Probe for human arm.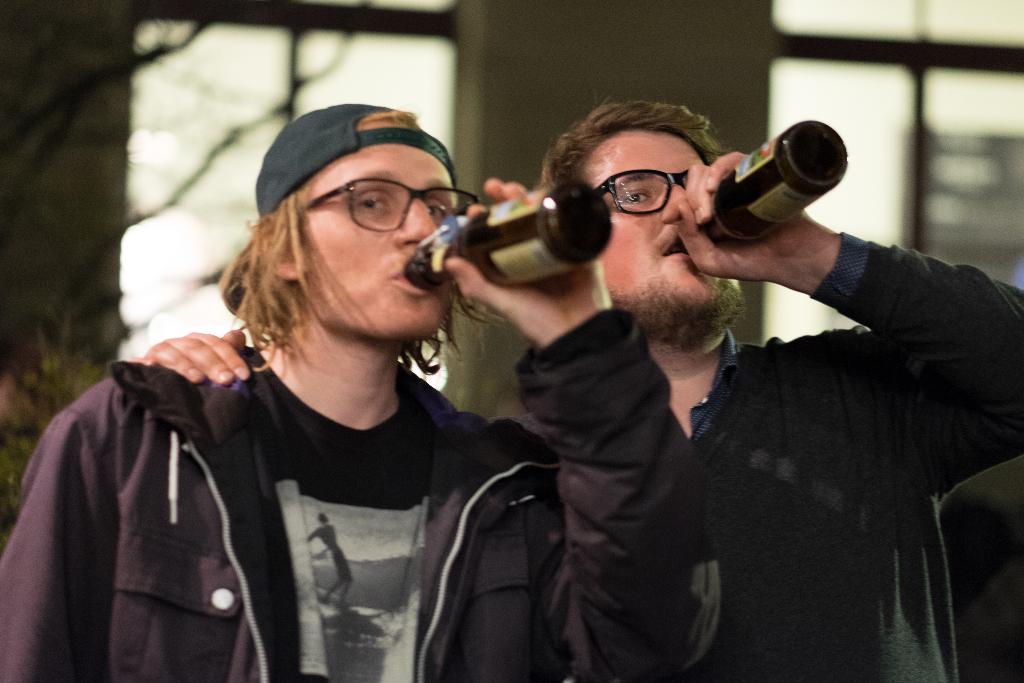
Probe result: crop(664, 140, 1023, 561).
